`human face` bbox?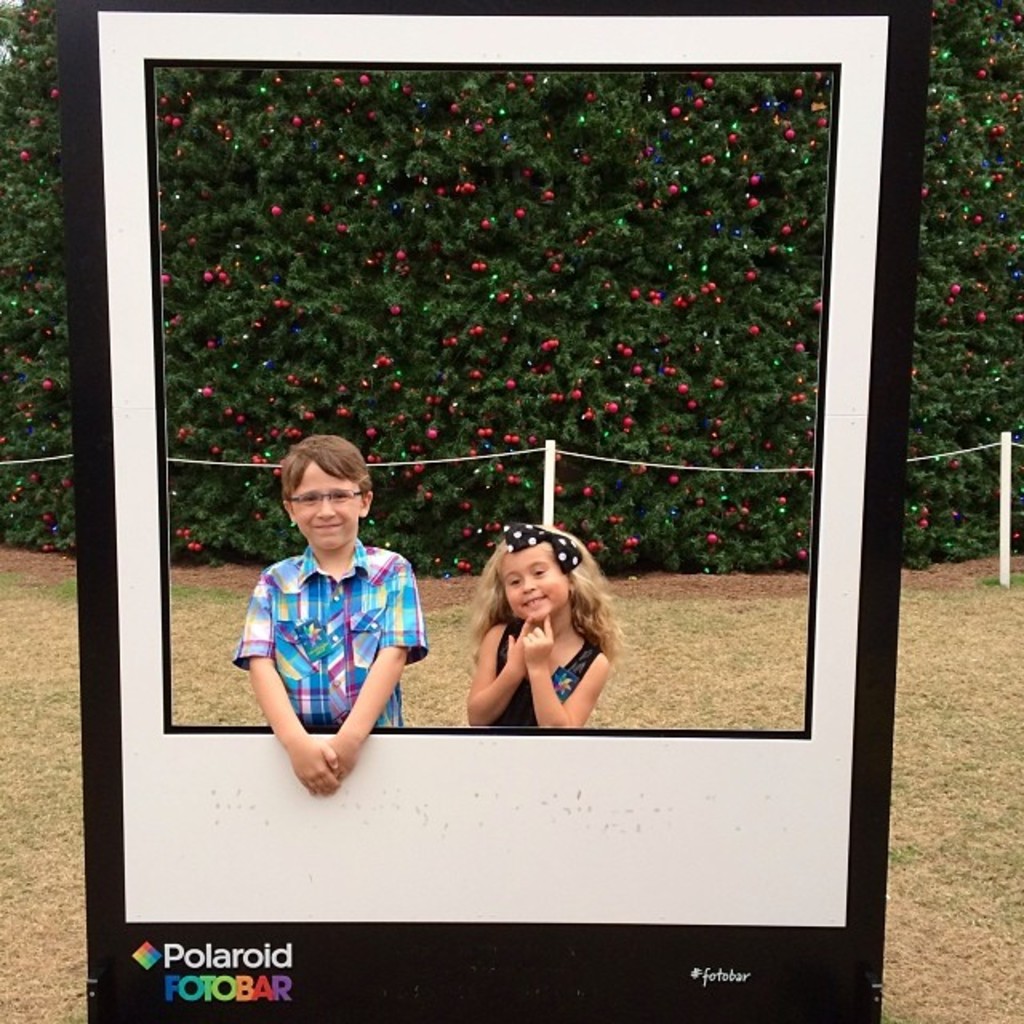
detection(291, 454, 360, 550)
